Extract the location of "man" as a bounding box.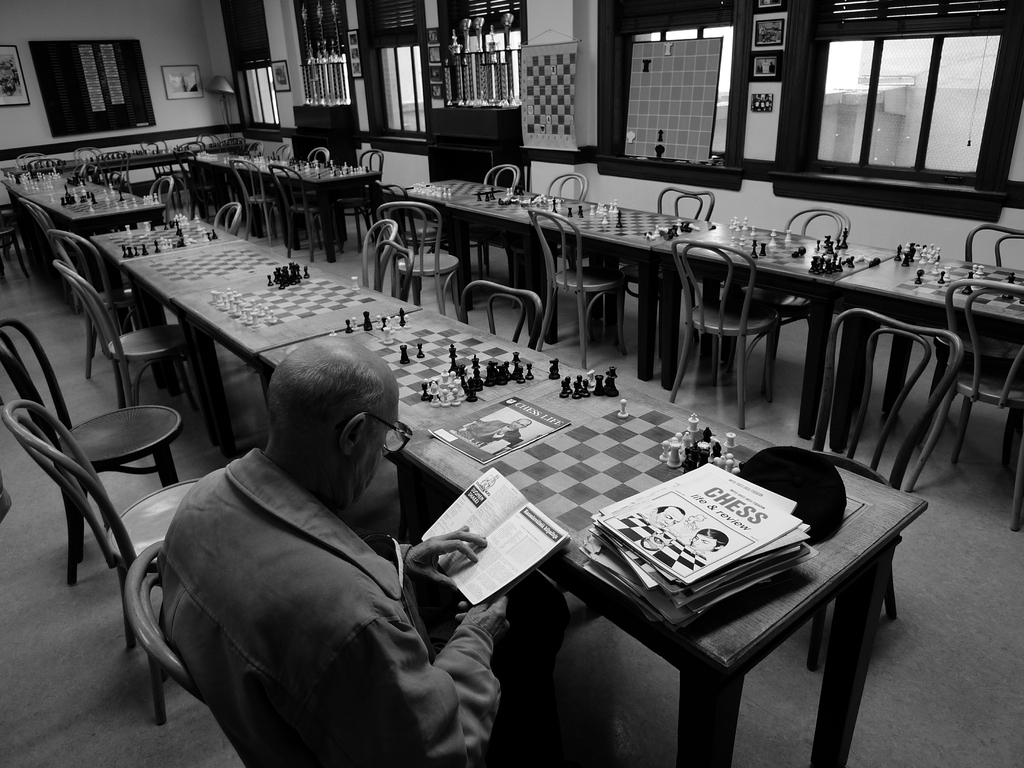
bbox=[154, 339, 514, 767].
